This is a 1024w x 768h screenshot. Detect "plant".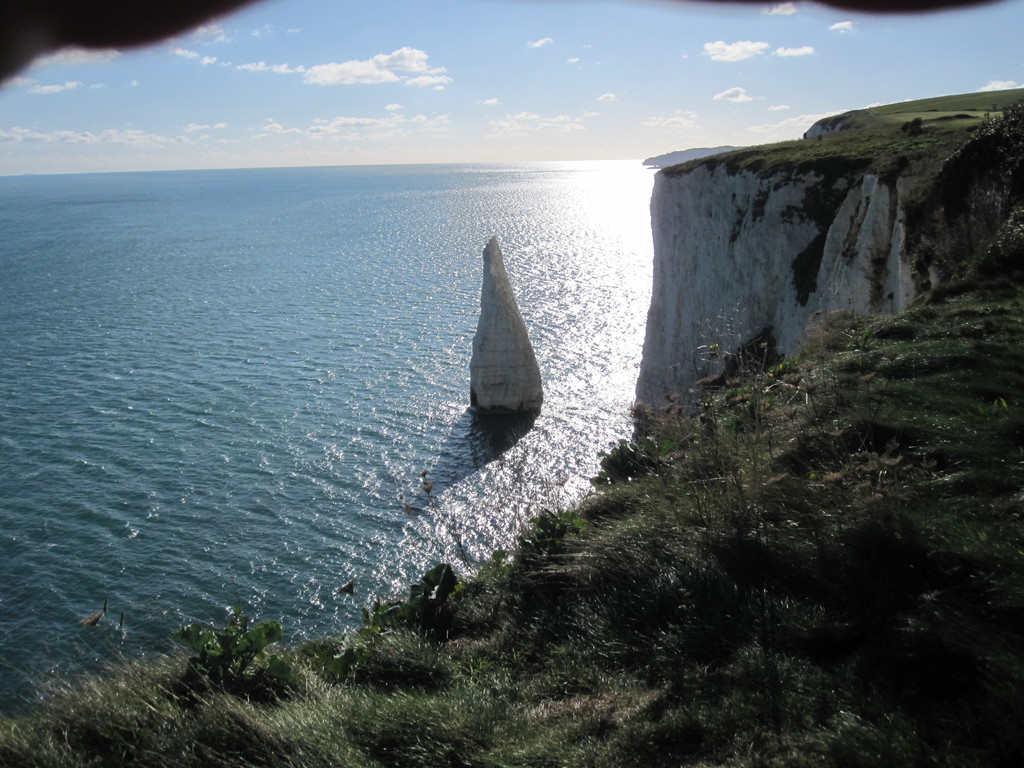
173,608,292,682.
